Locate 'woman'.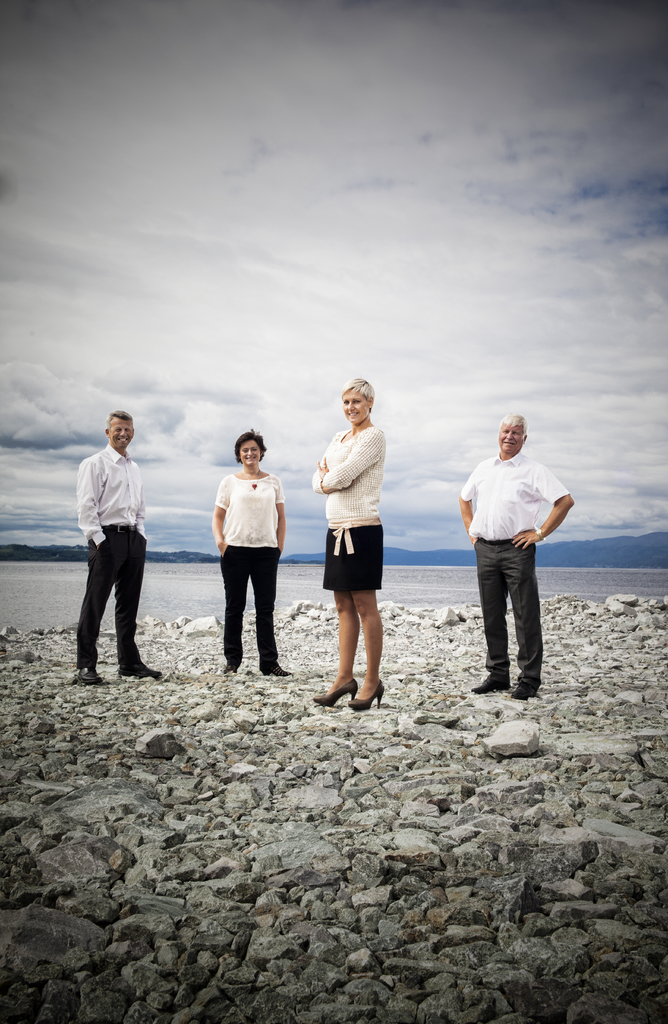
Bounding box: rect(209, 428, 291, 675).
